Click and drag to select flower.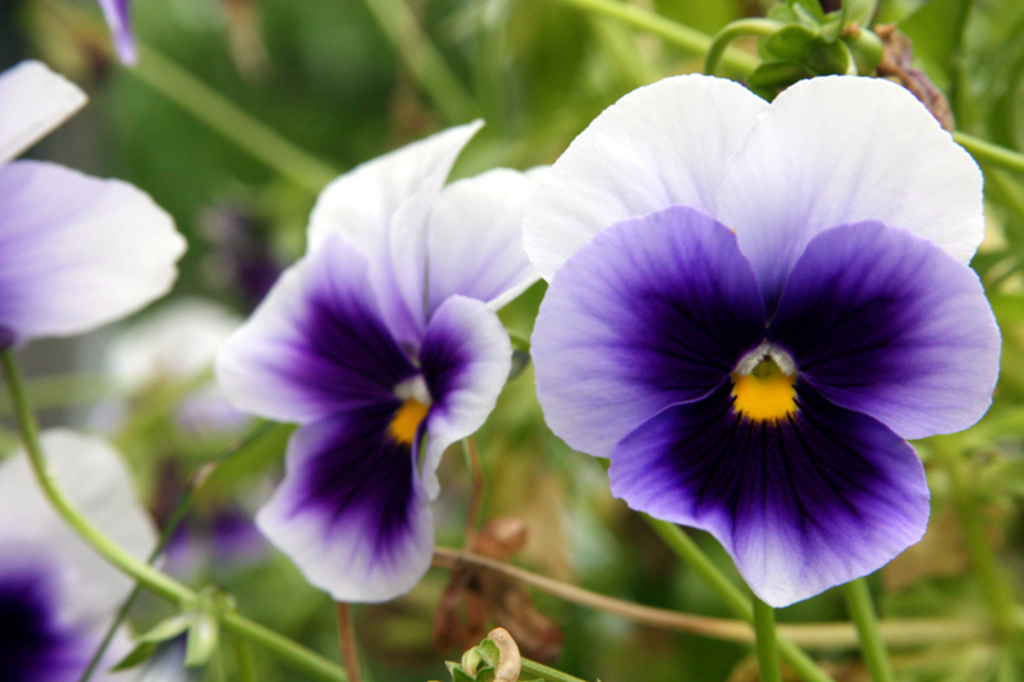
Selection: pyautogui.locateOnScreen(308, 102, 564, 324).
